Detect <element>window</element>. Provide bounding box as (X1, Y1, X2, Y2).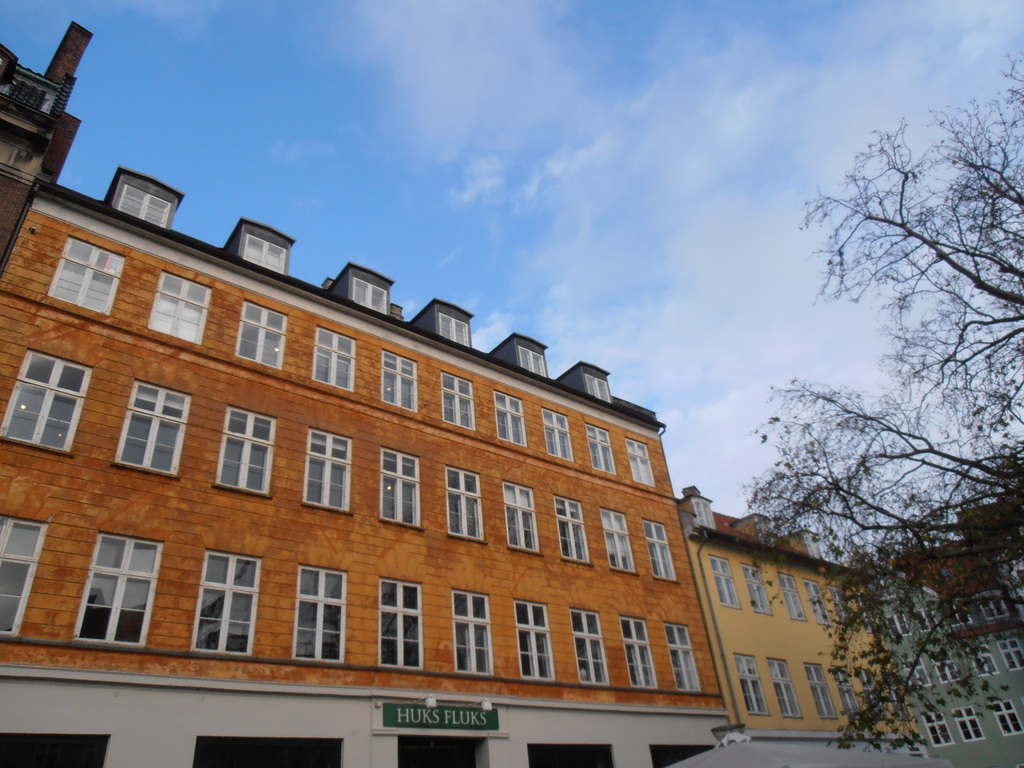
(927, 651, 961, 687).
